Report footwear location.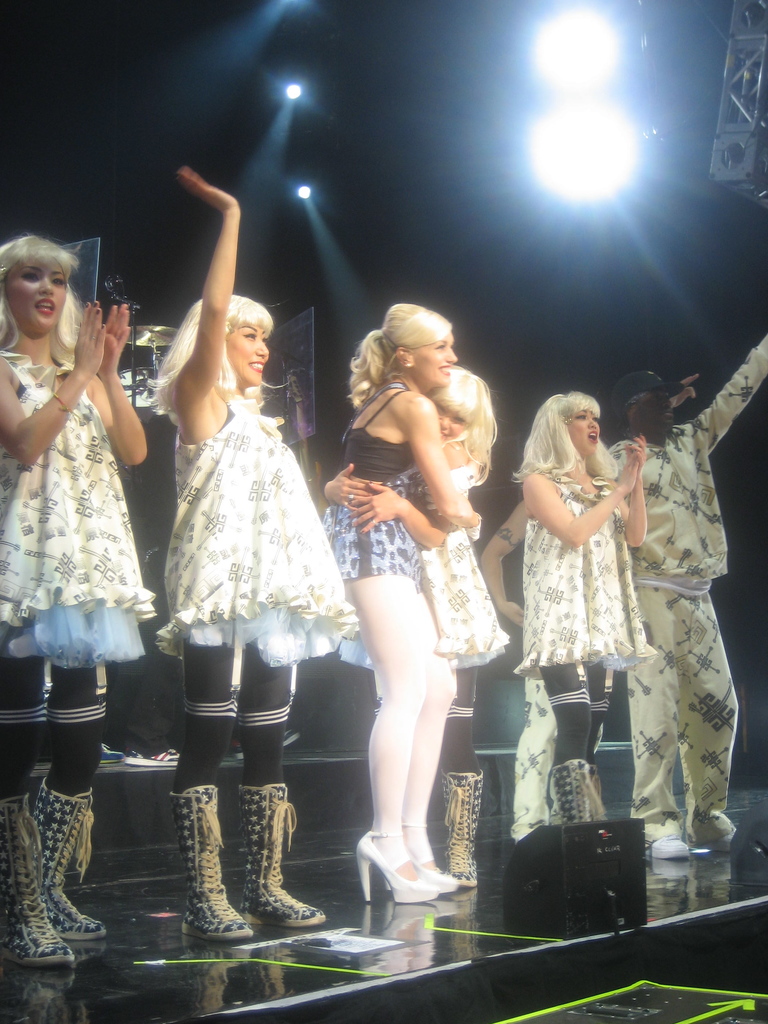
Report: (690,808,746,853).
